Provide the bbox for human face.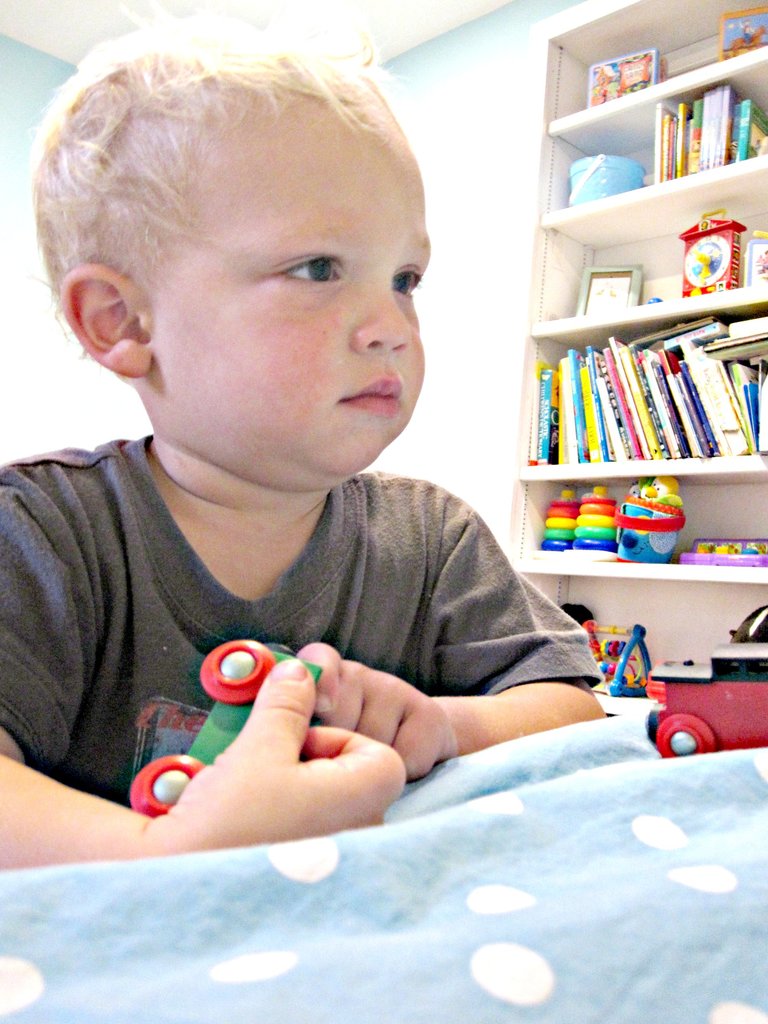
(150, 101, 433, 460).
